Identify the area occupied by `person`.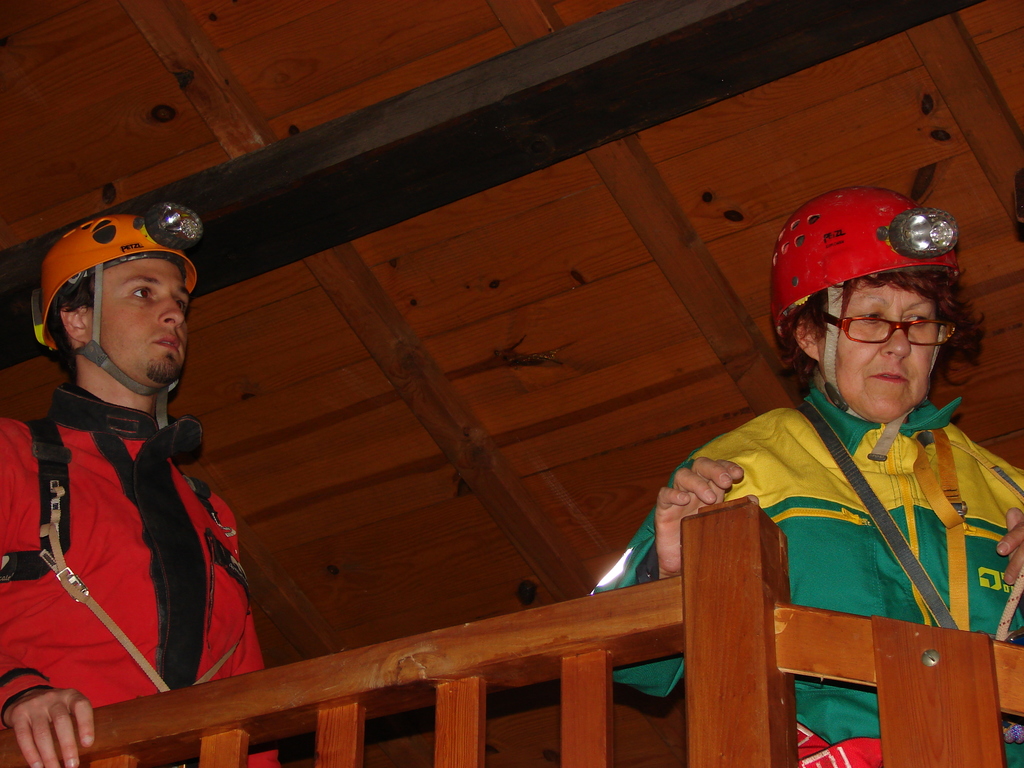
Area: 0 203 289 767.
